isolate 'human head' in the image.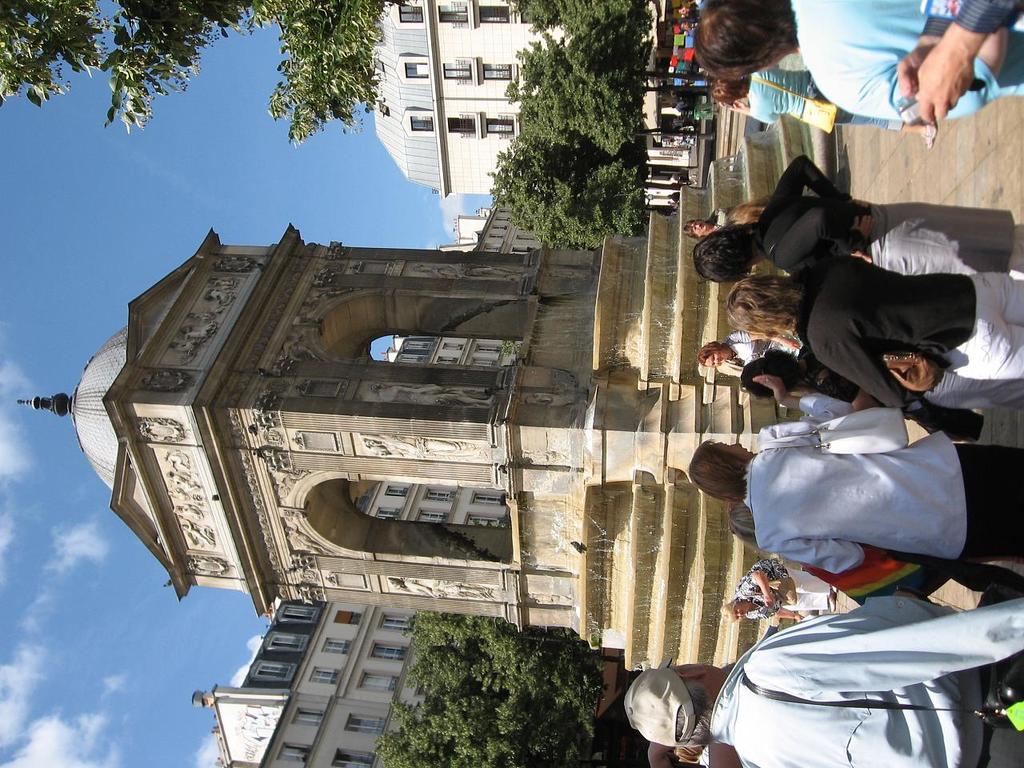
Isolated region: 720 602 752 622.
